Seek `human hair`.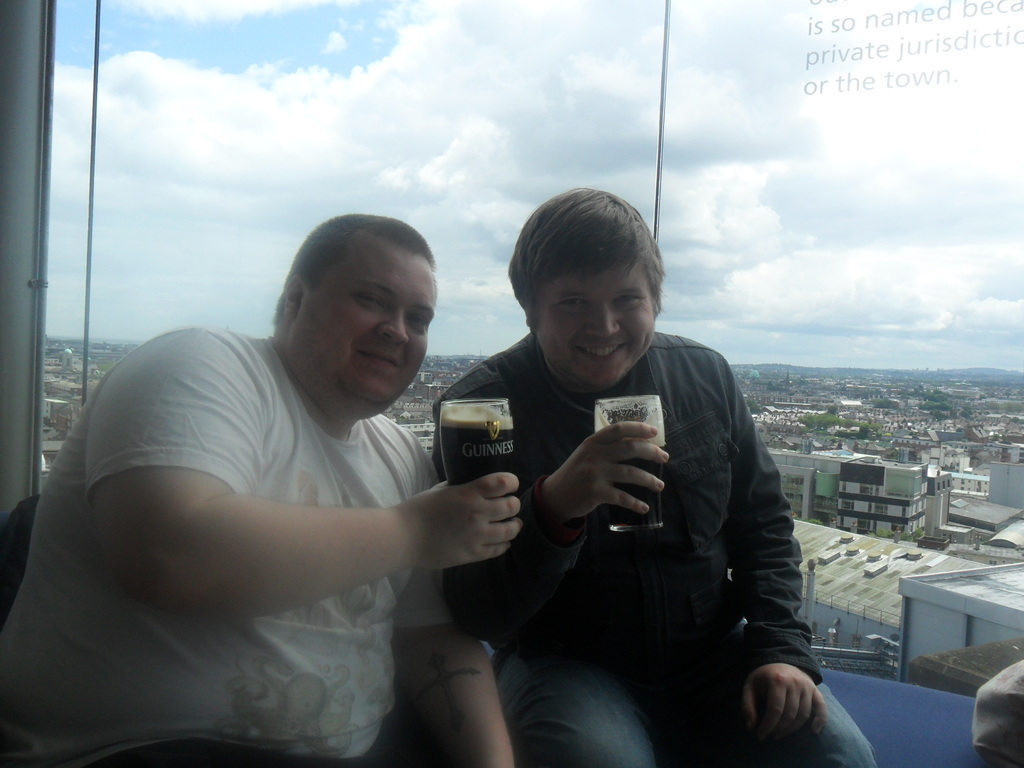
(left=271, top=214, right=440, bottom=326).
